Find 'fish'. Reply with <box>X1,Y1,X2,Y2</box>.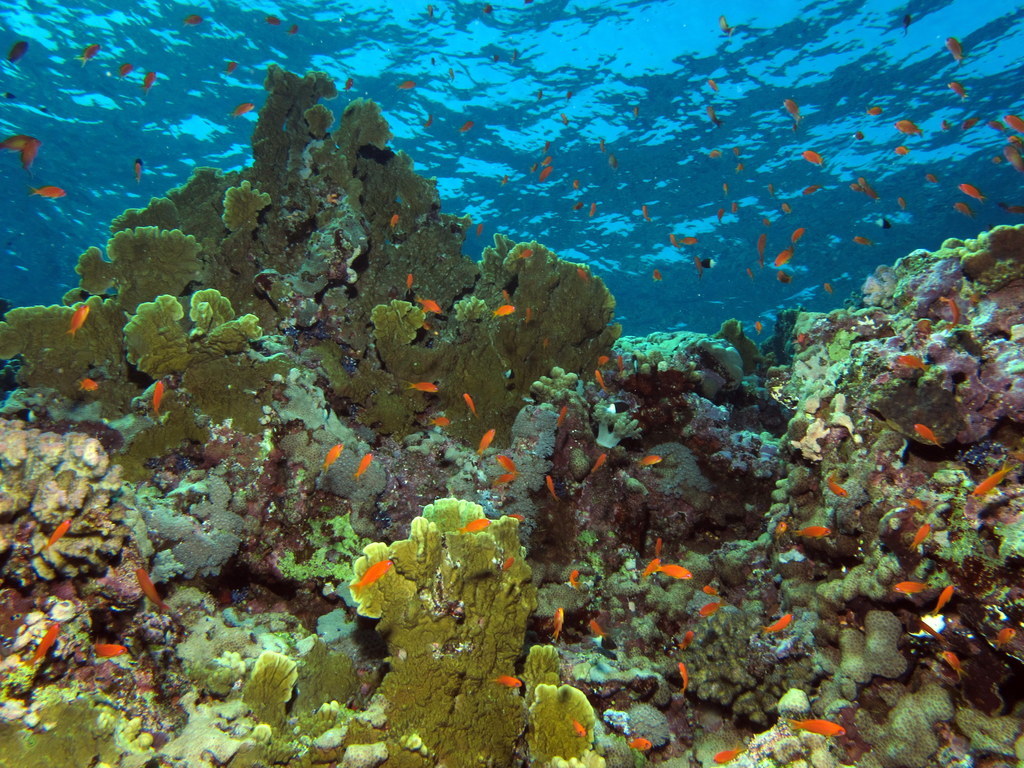
<box>151,382,161,420</box>.
